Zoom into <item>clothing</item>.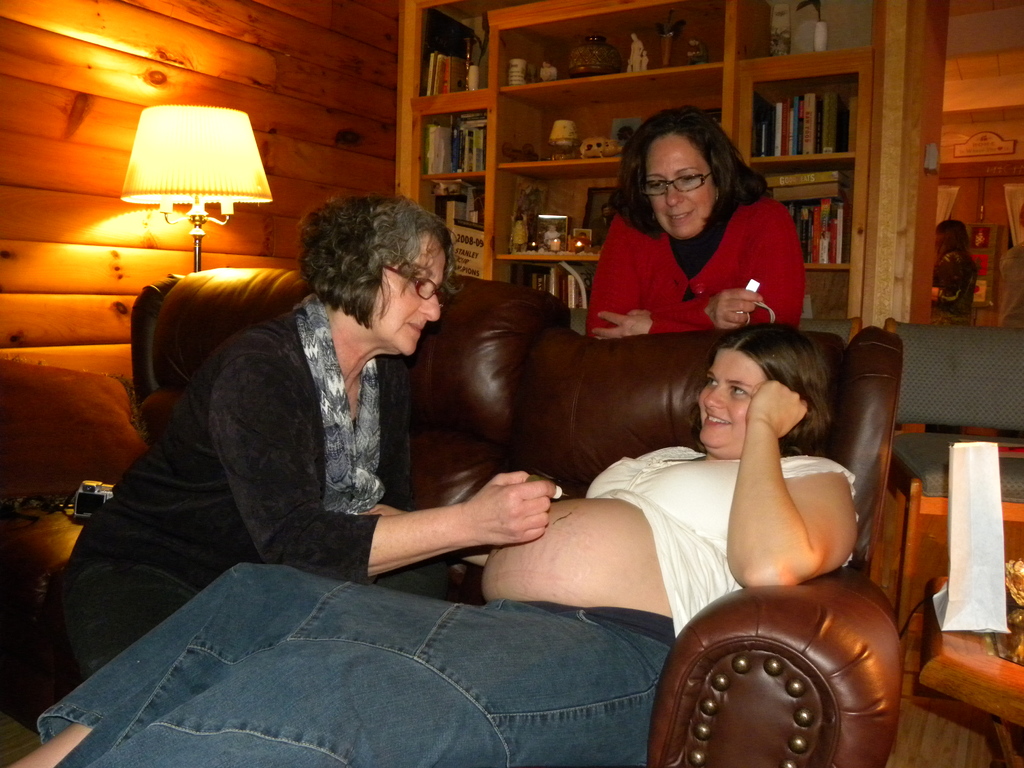
Zoom target: [39, 292, 452, 696].
